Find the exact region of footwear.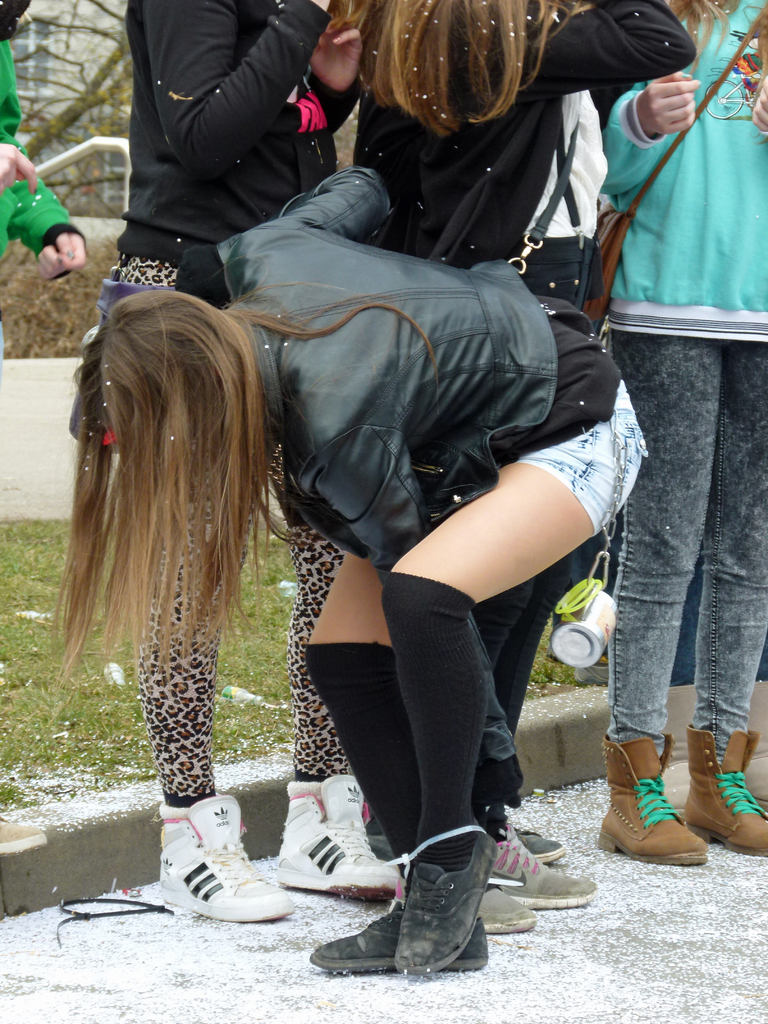
Exact region: 497 822 567 865.
